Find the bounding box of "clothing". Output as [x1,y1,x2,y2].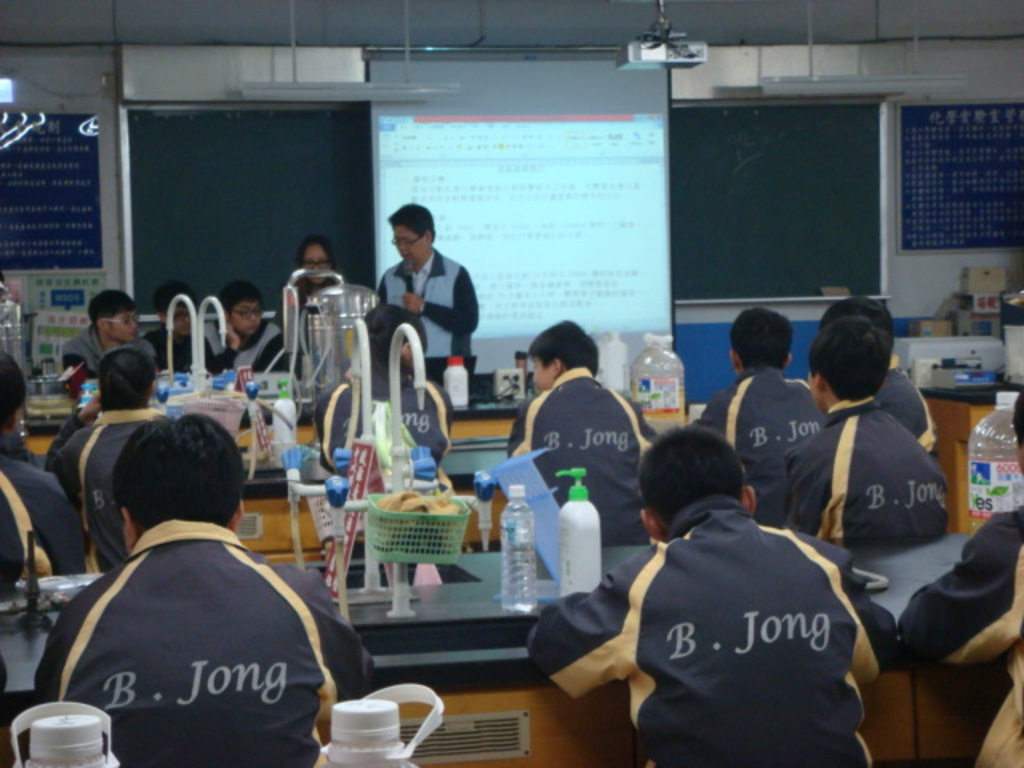
[30,514,373,766].
